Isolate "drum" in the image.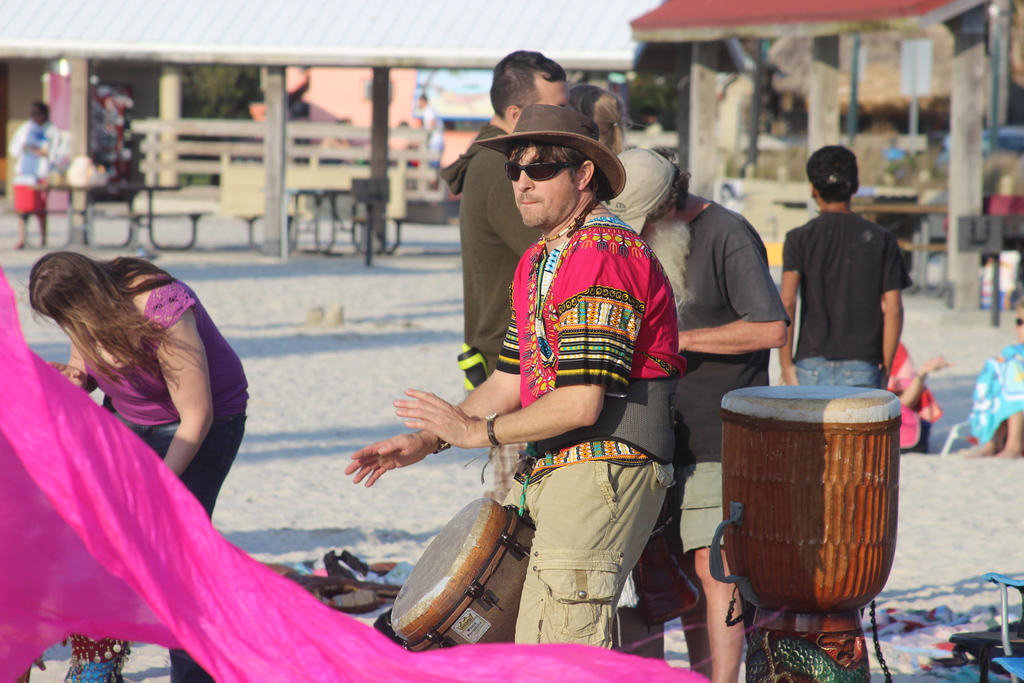
Isolated region: <box>719,384,903,682</box>.
